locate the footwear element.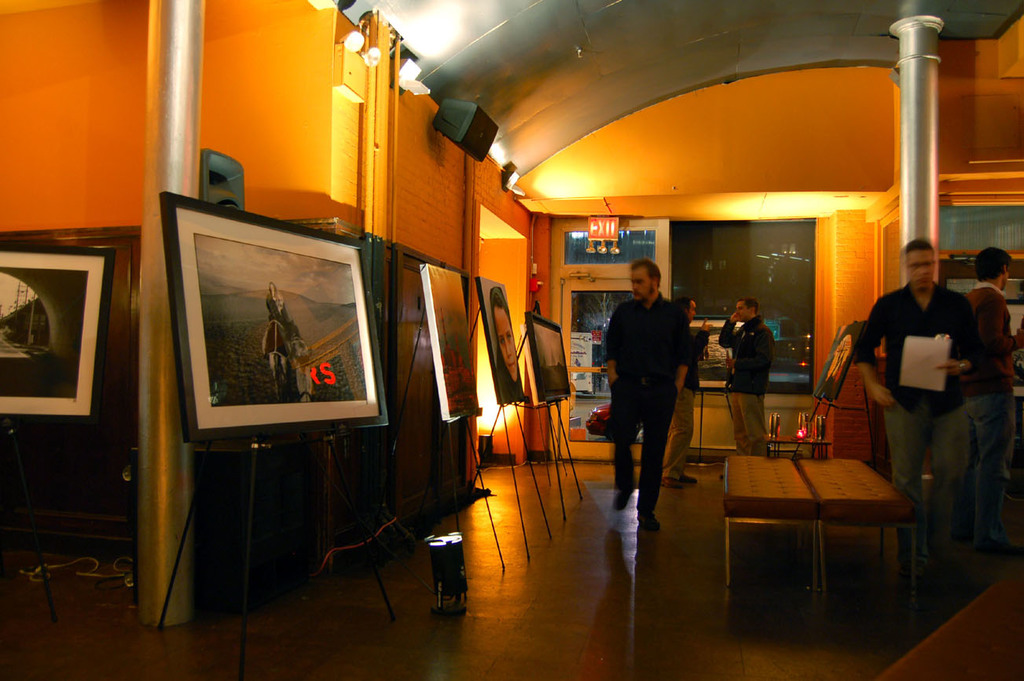
Element bbox: <bbox>612, 489, 636, 511</bbox>.
